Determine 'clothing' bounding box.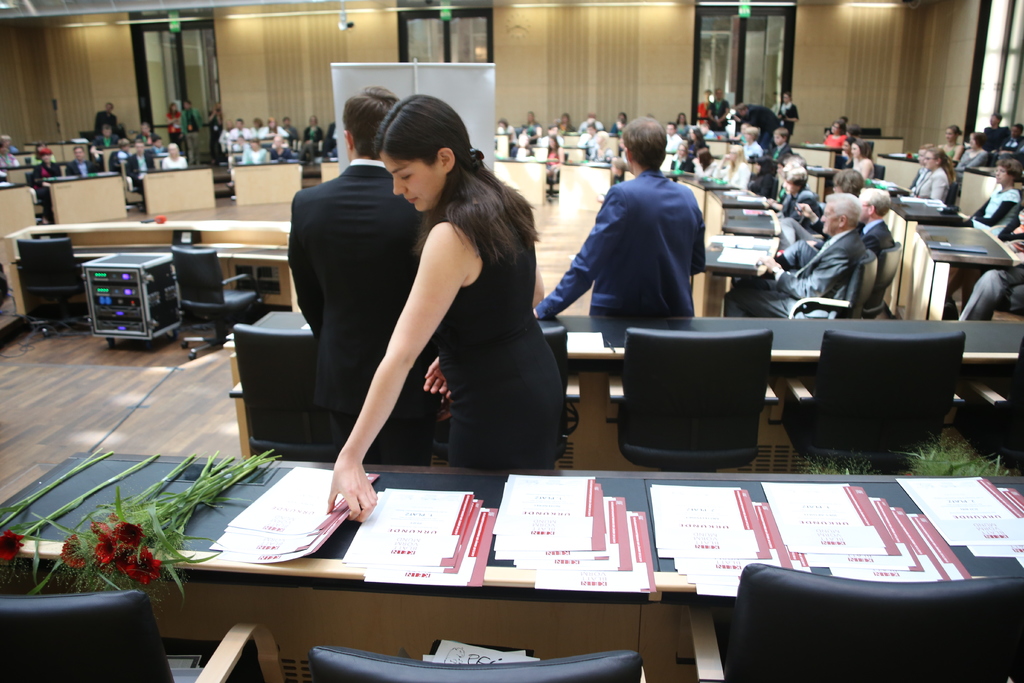
Determined: l=675, t=122, r=688, b=140.
